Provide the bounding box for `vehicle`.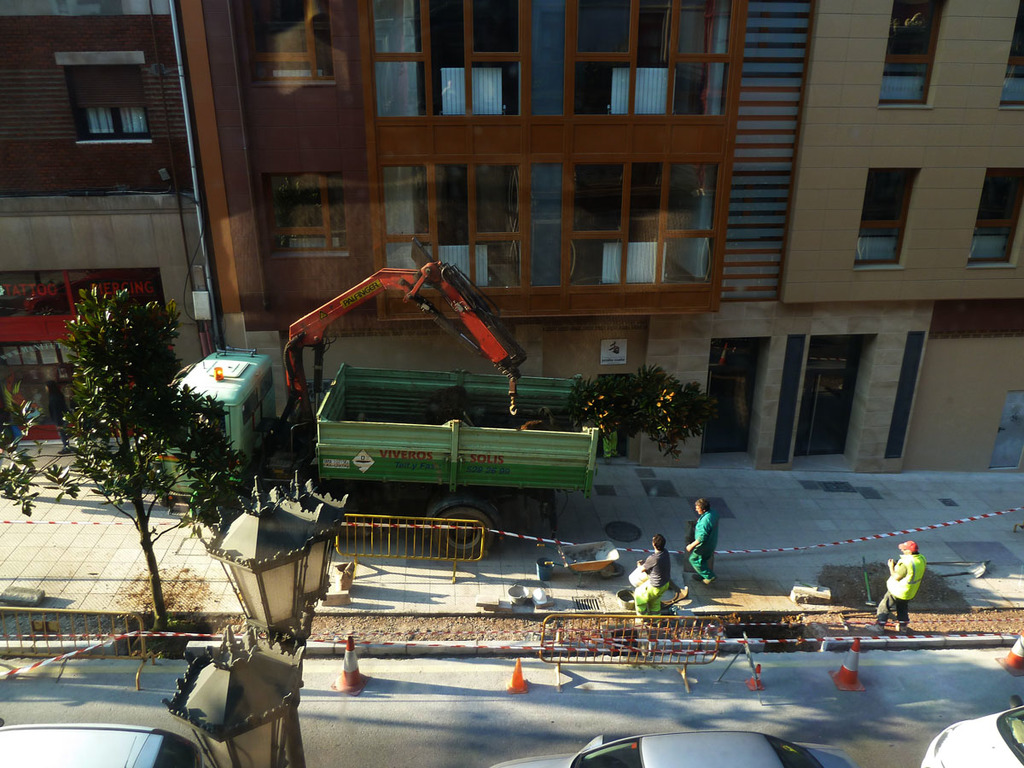
rect(494, 723, 858, 767).
